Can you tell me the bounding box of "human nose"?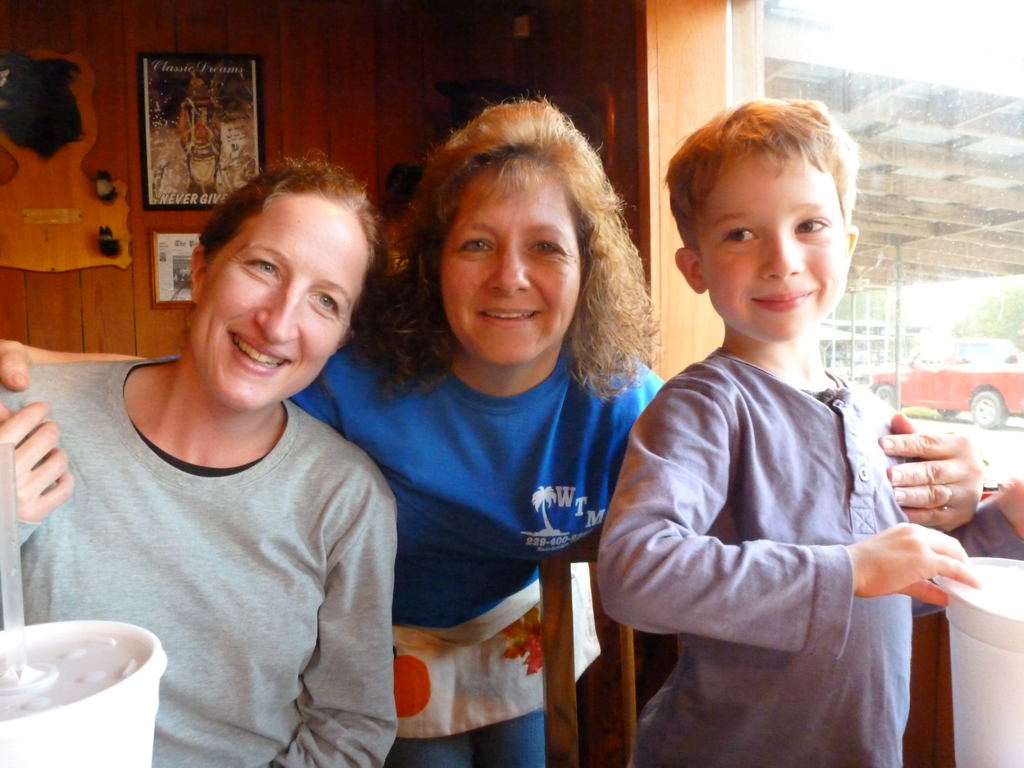
{"x1": 255, "y1": 282, "x2": 301, "y2": 345}.
